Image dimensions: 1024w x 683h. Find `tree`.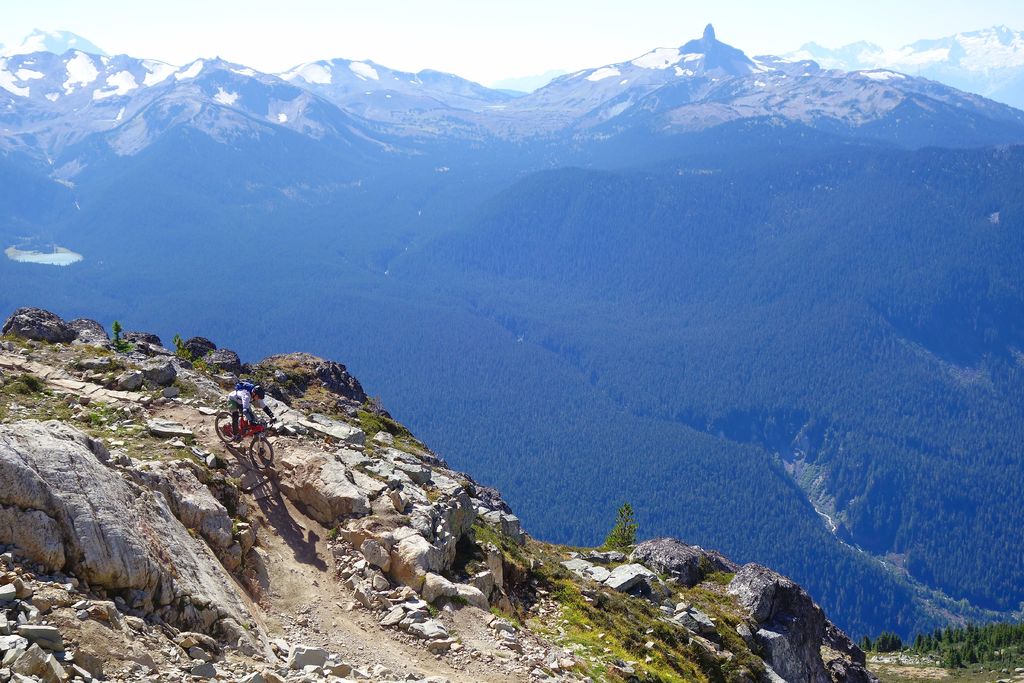
box(602, 504, 636, 553).
